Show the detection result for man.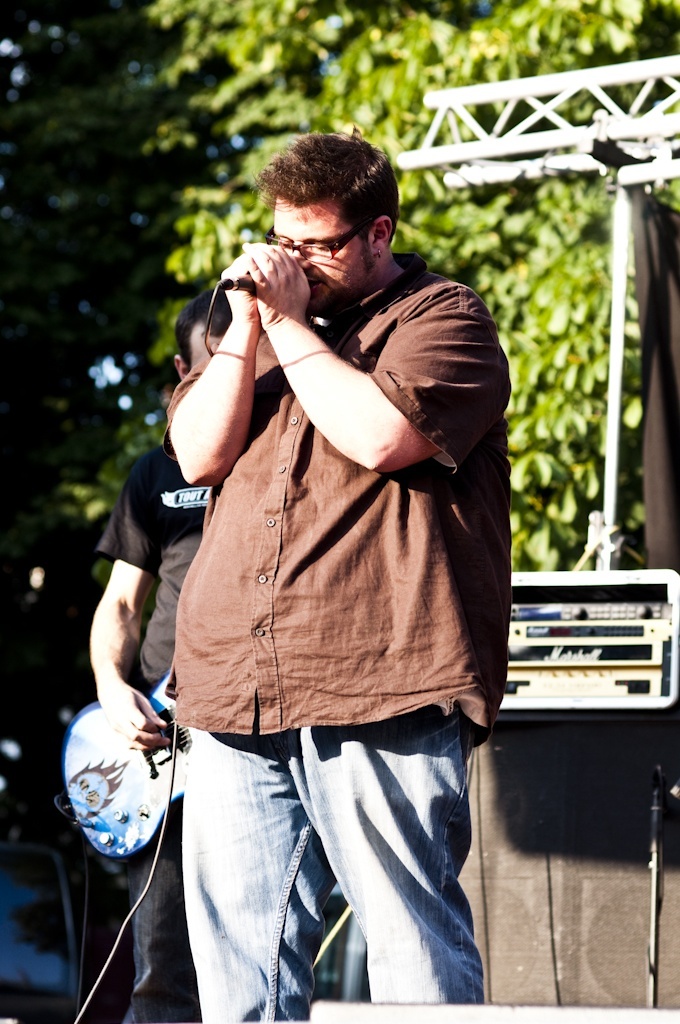
box(103, 119, 527, 1003).
